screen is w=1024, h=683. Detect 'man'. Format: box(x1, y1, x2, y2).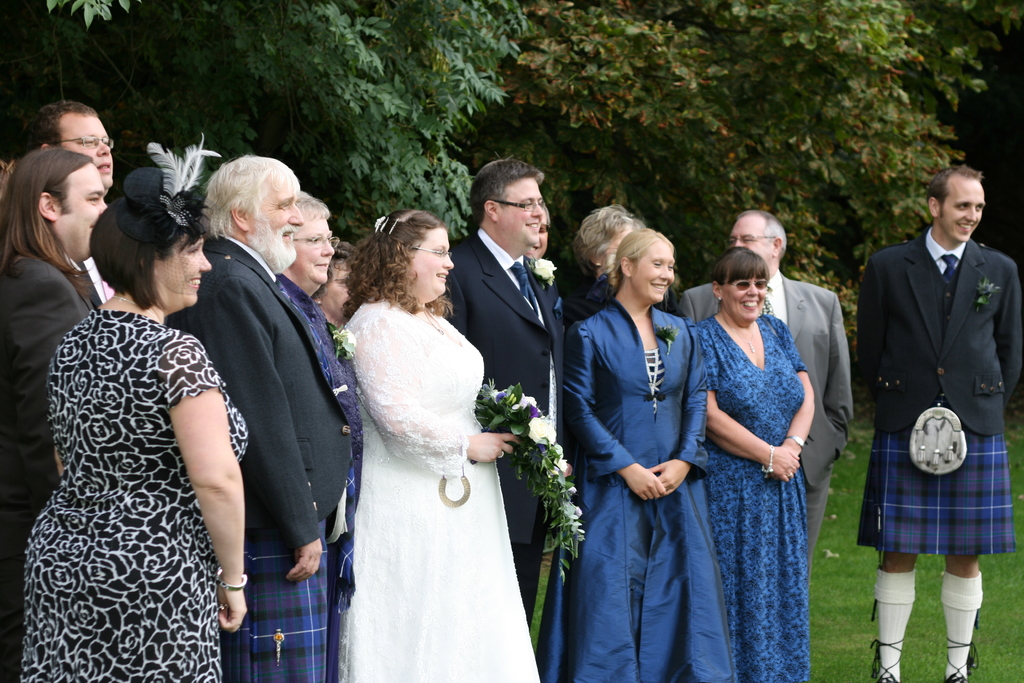
box(674, 209, 851, 575).
